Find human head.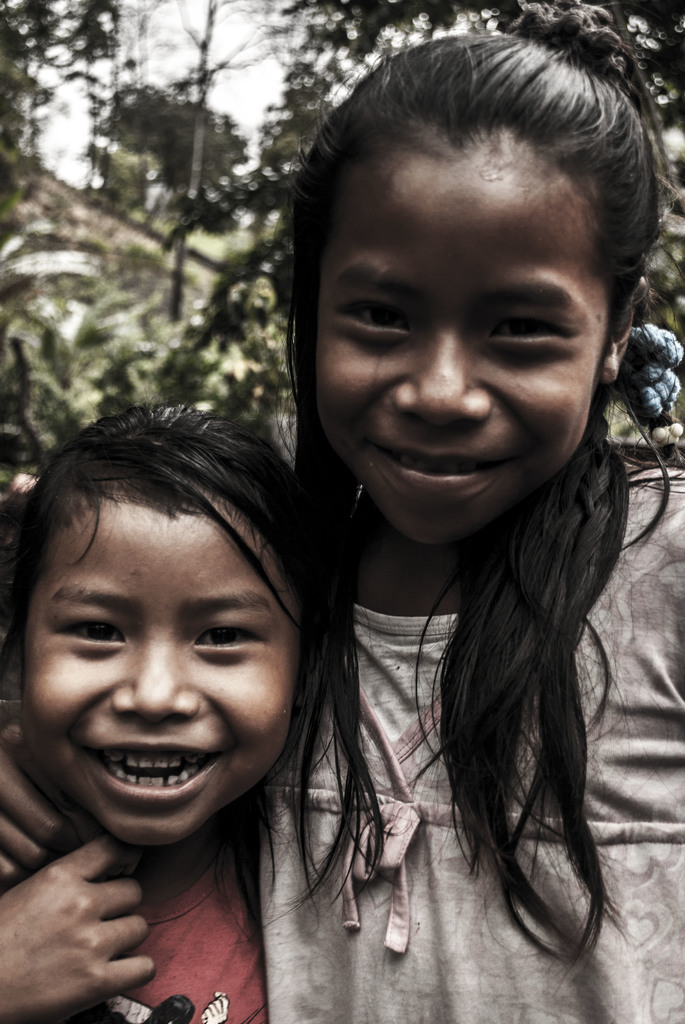
crop(22, 399, 329, 838).
